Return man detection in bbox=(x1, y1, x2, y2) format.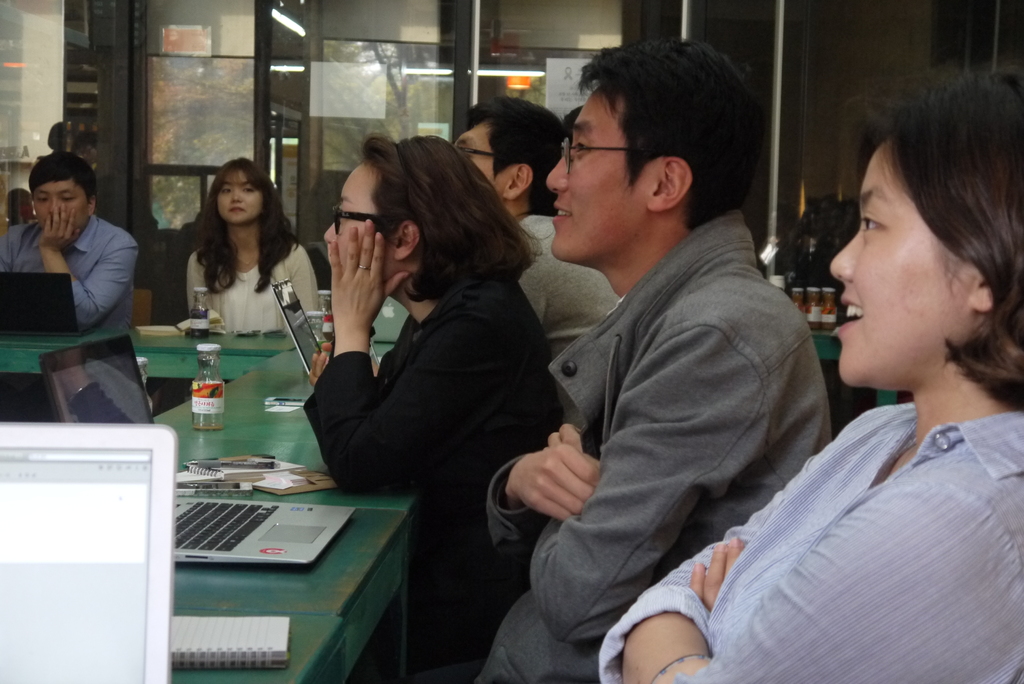
bbox=(433, 88, 624, 357).
